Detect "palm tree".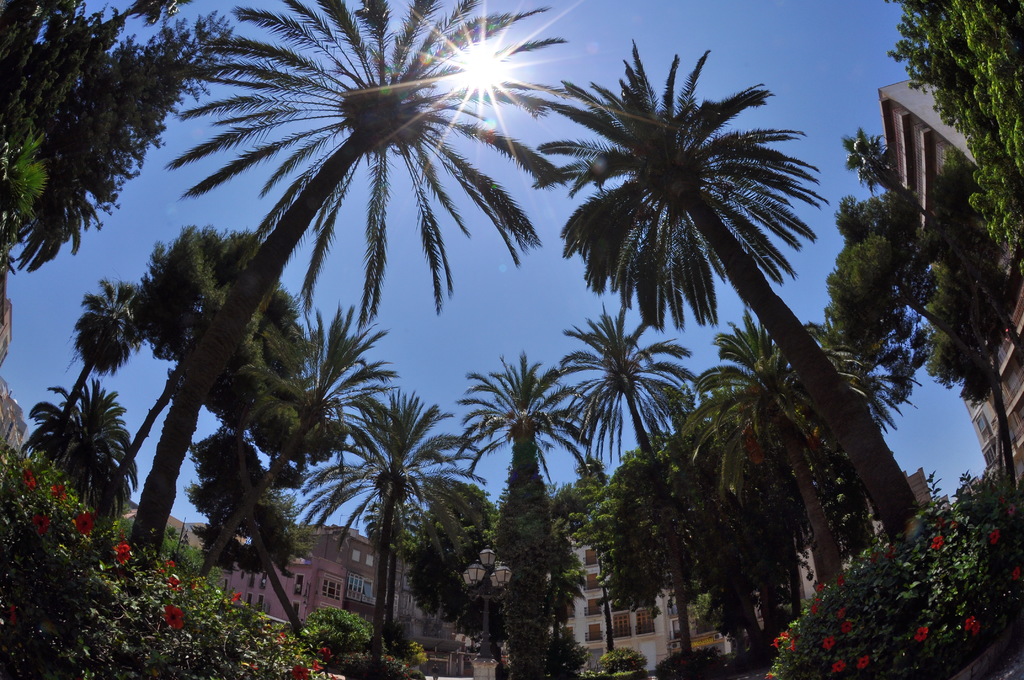
Detected at {"left": 36, "top": 270, "right": 138, "bottom": 444}.
